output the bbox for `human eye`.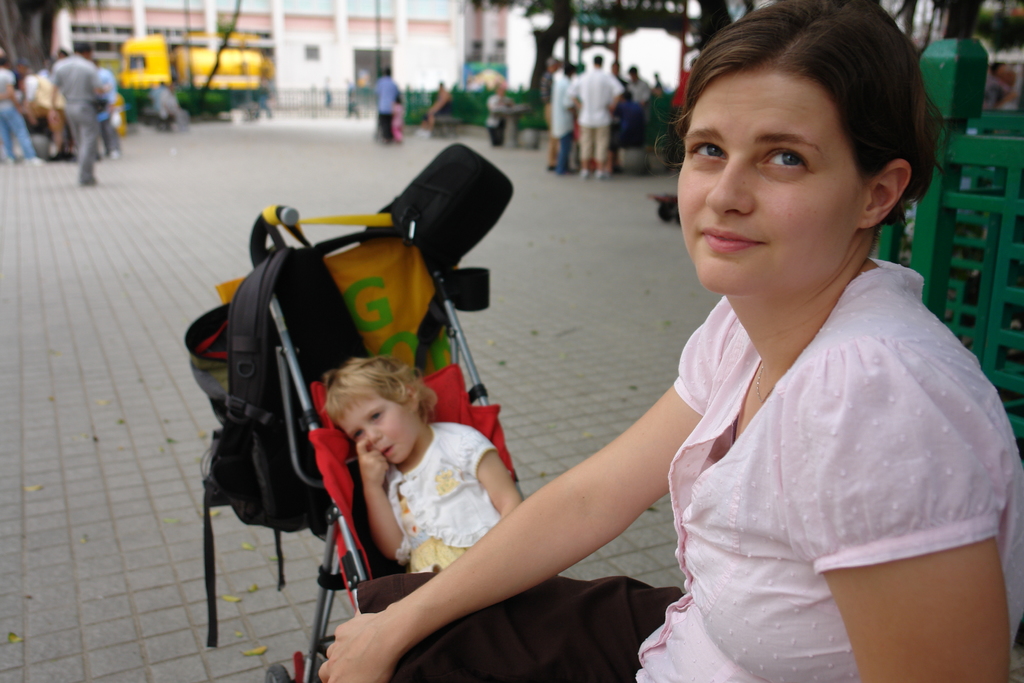
Rect(350, 431, 362, 442).
